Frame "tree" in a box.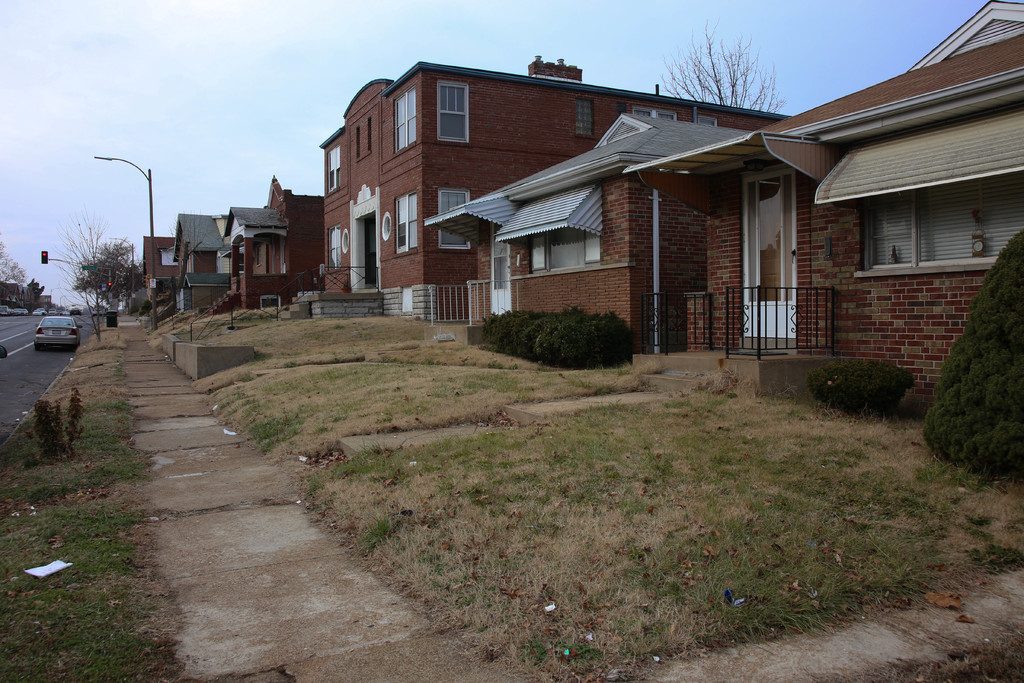
bbox(660, 20, 788, 114).
